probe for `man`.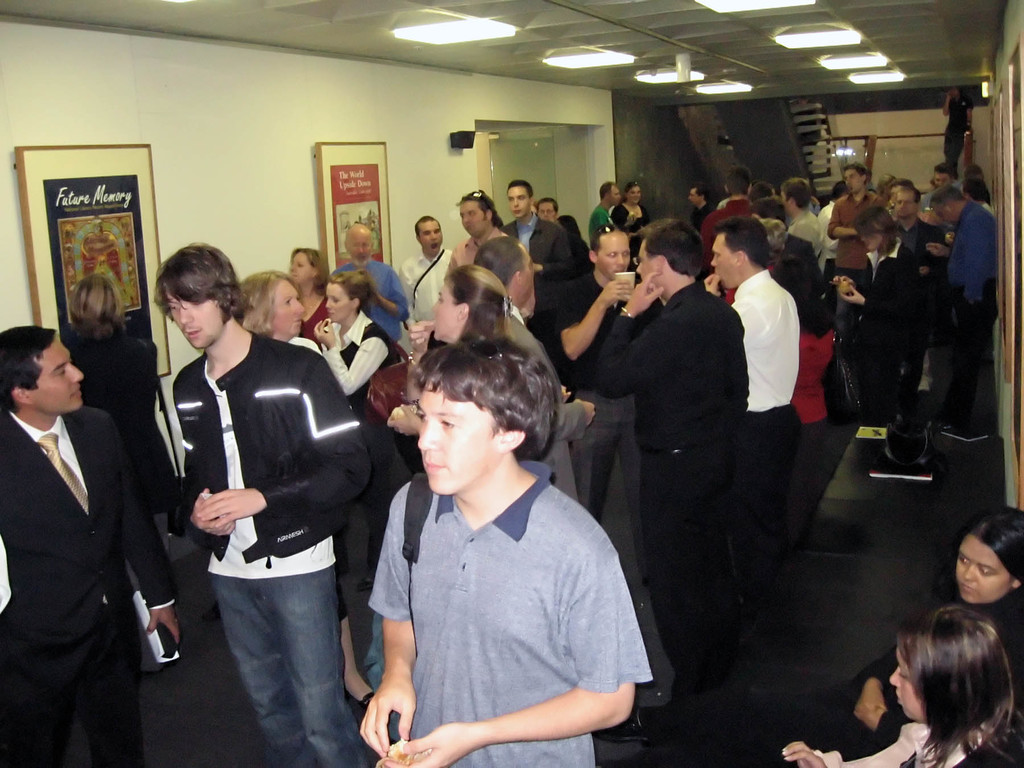
Probe result: select_region(927, 162, 958, 195).
